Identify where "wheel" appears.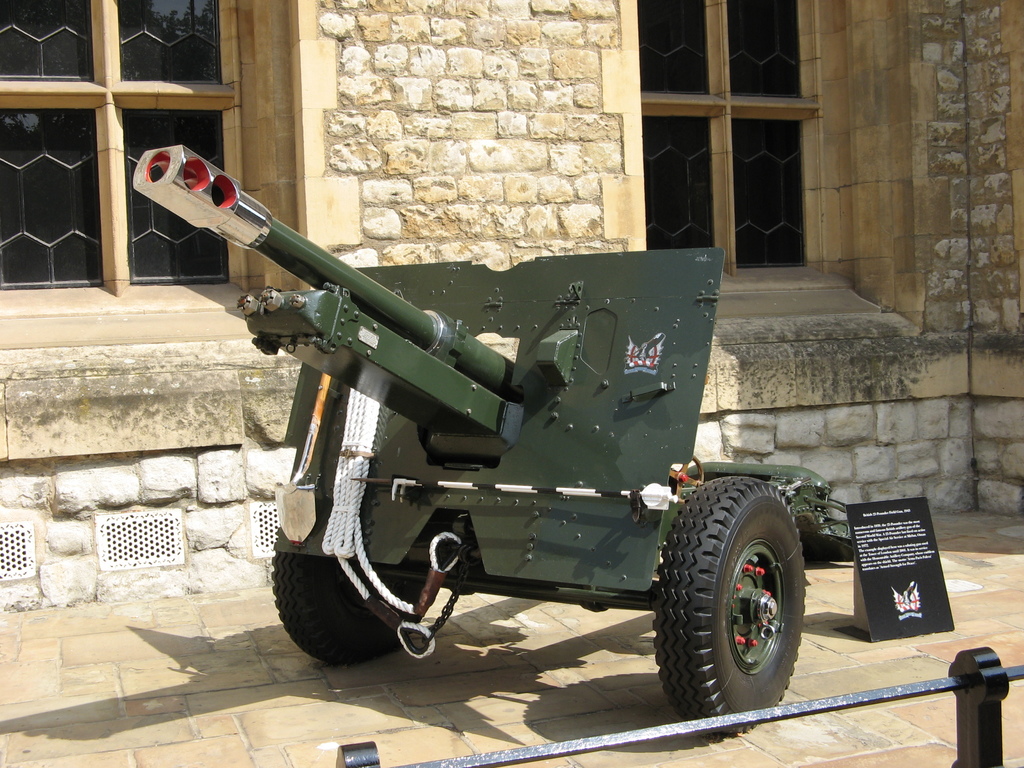
Appears at <bbox>267, 541, 432, 667</bbox>.
